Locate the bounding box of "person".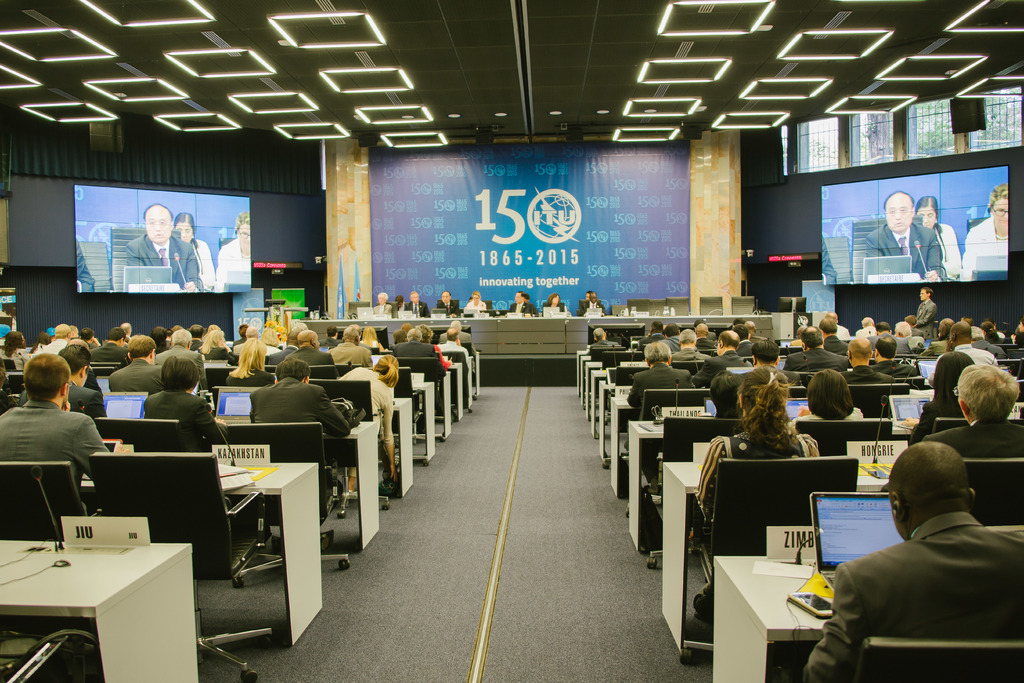
Bounding box: 438, 288, 460, 313.
